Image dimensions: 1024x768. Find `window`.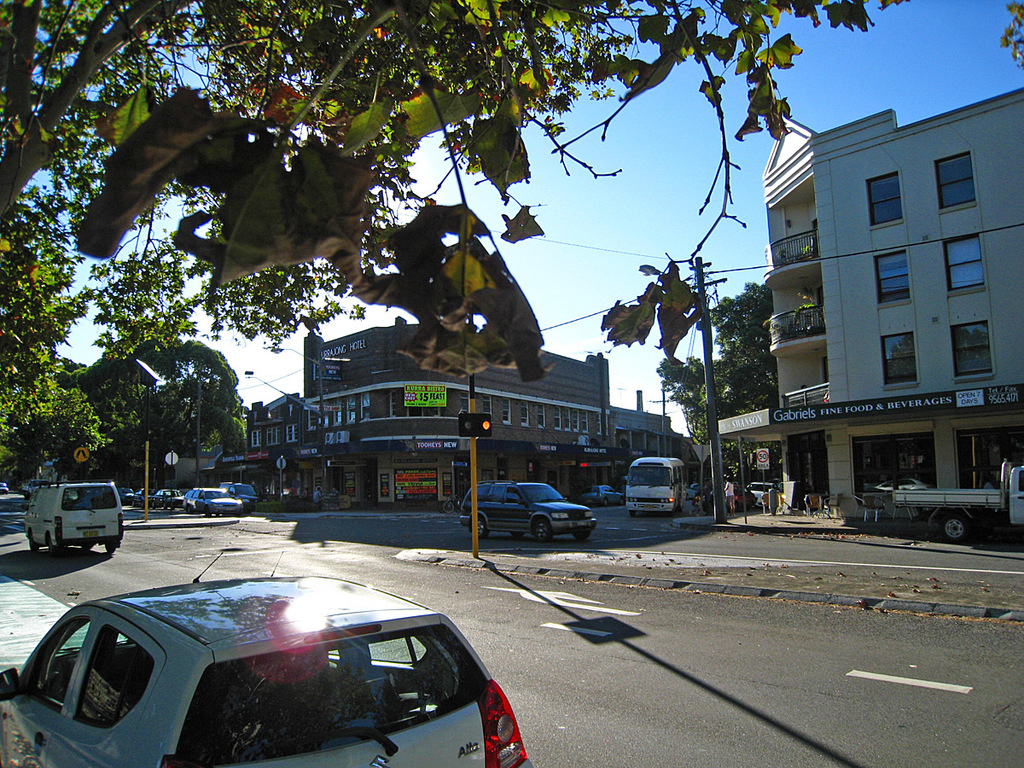
Rect(506, 486, 520, 501).
